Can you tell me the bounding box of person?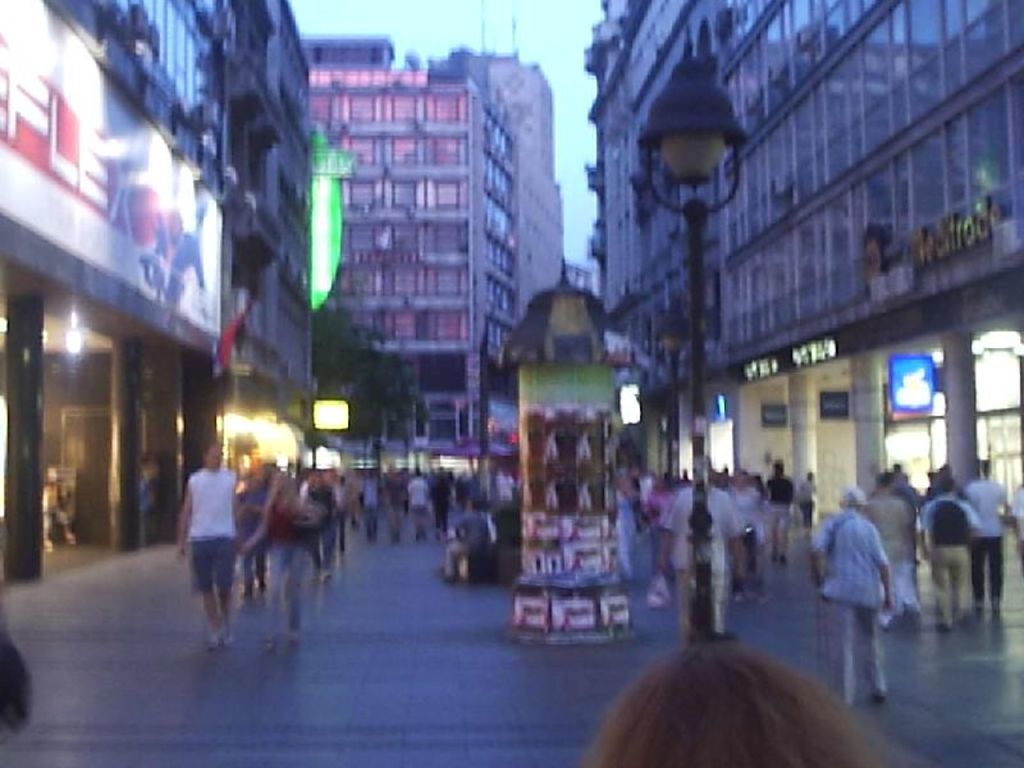
box(582, 643, 895, 767).
